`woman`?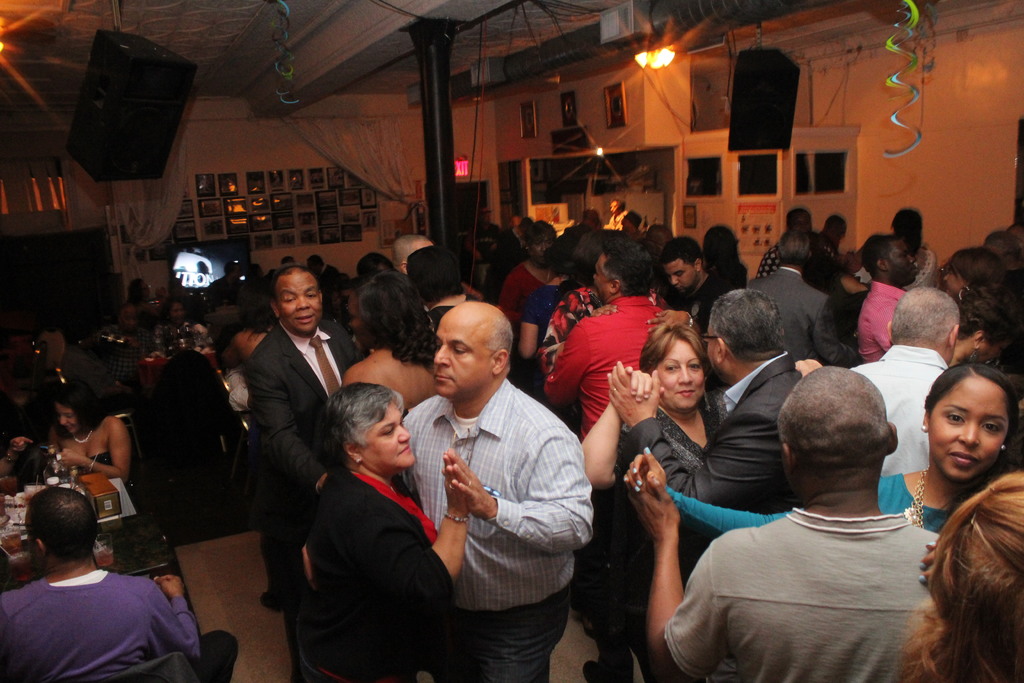
BBox(583, 315, 724, 510)
